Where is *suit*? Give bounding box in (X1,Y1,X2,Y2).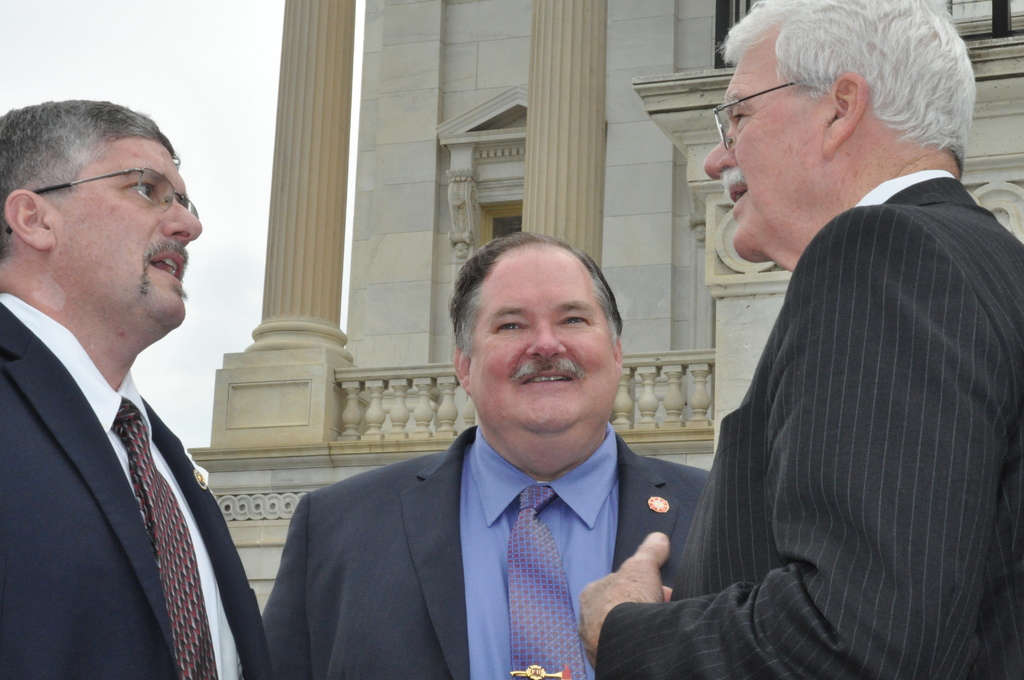
(264,426,712,679).
